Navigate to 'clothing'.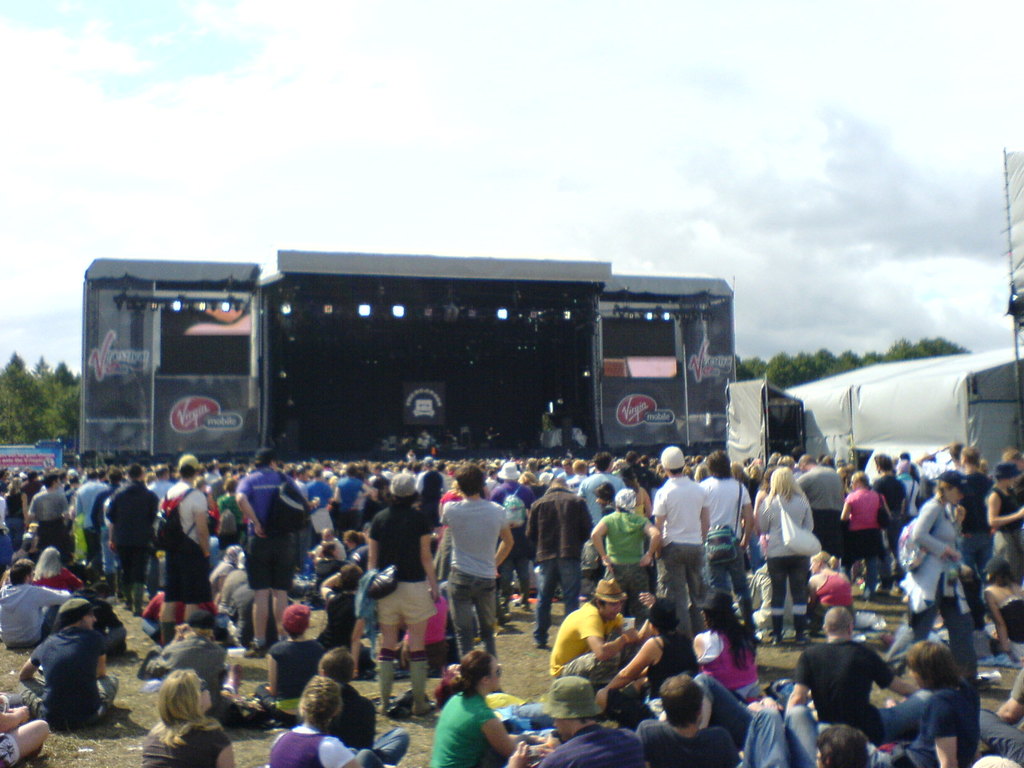
Navigation target: crop(440, 499, 506, 652).
